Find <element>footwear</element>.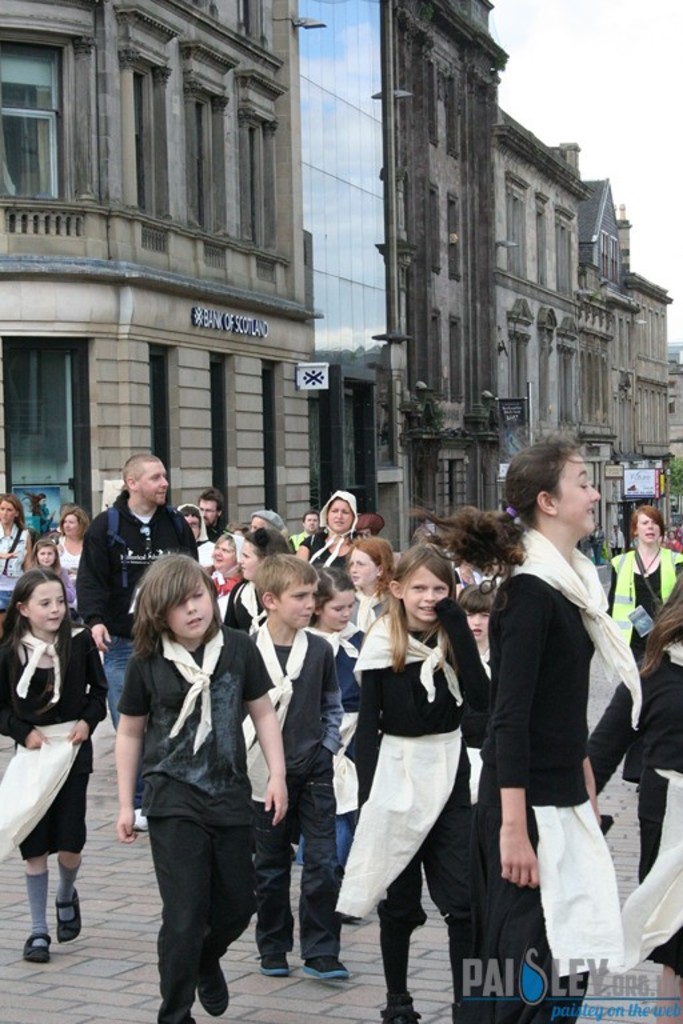
rect(260, 952, 288, 979).
